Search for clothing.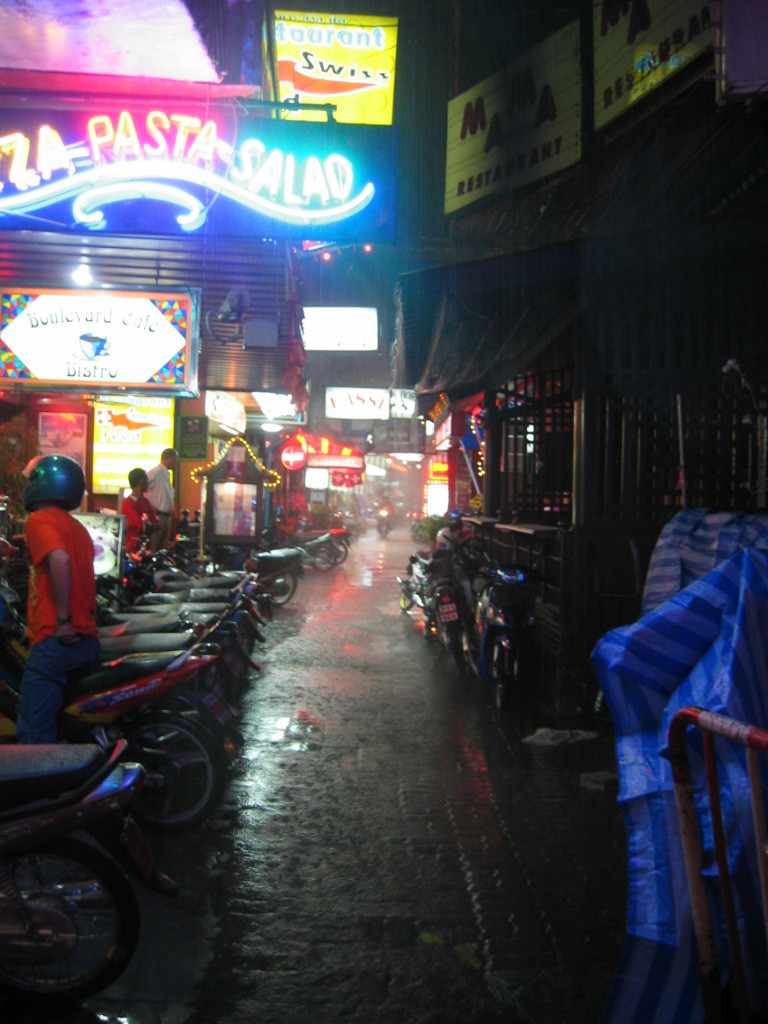
Found at x1=141, y1=462, x2=180, y2=533.
